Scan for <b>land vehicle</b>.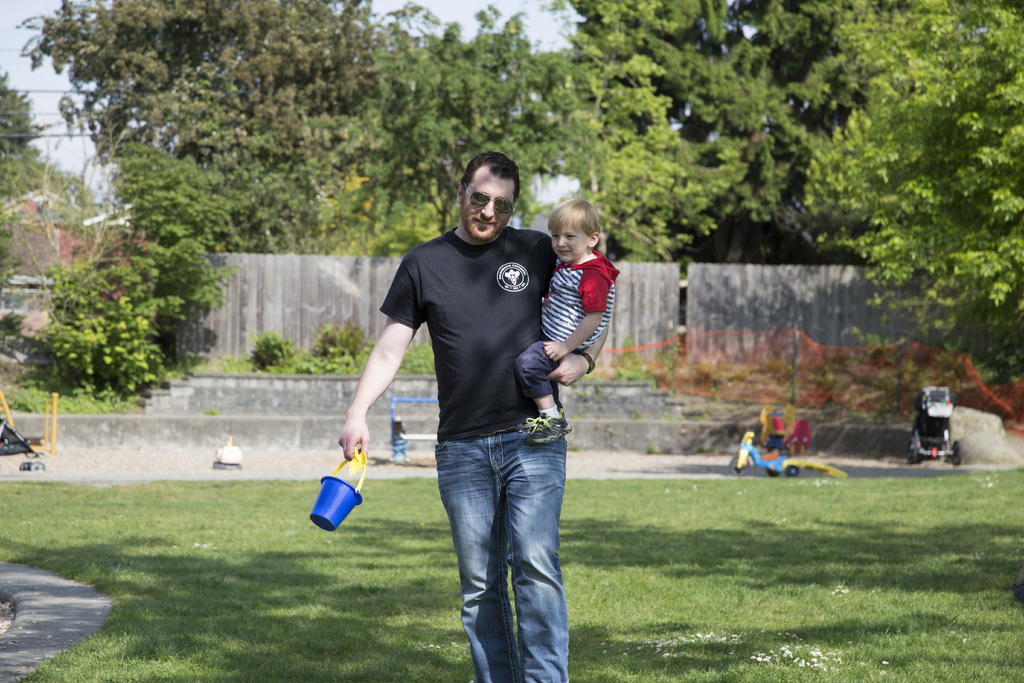
Scan result: 907, 381, 968, 471.
